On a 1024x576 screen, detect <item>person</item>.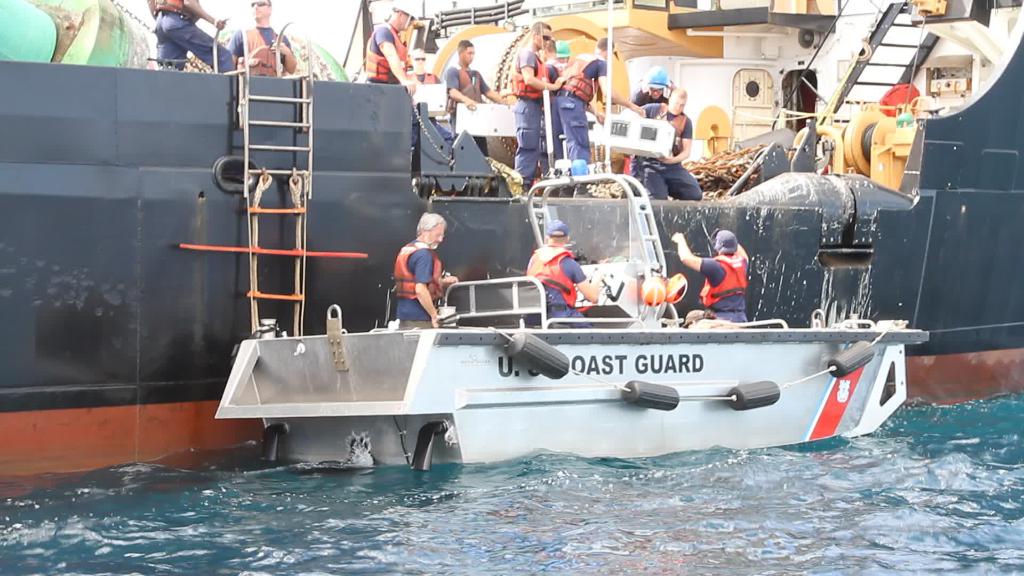
l=392, t=215, r=443, b=319.
